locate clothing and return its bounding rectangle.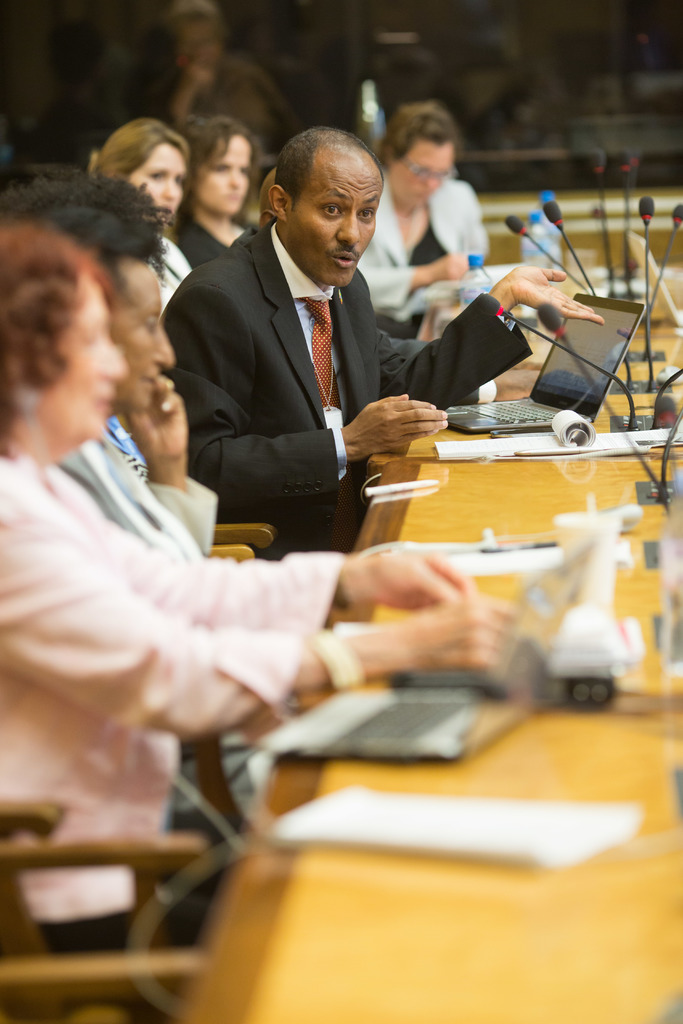
[173,204,264,261].
